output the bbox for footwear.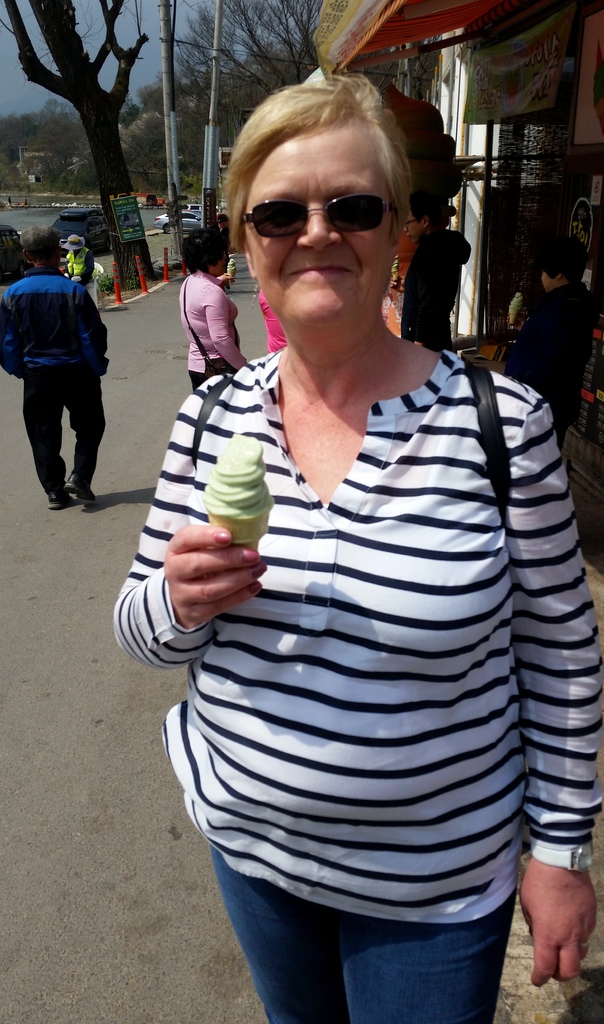
{"left": 44, "top": 486, "right": 68, "bottom": 510}.
